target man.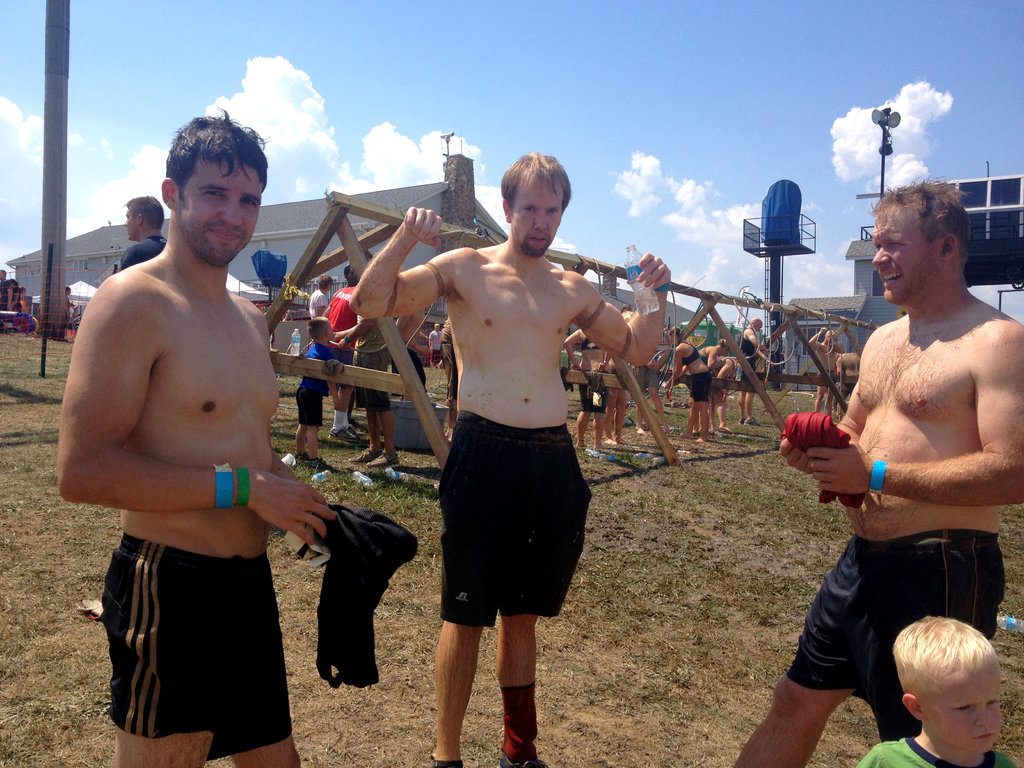
Target region: box=[343, 146, 674, 767].
